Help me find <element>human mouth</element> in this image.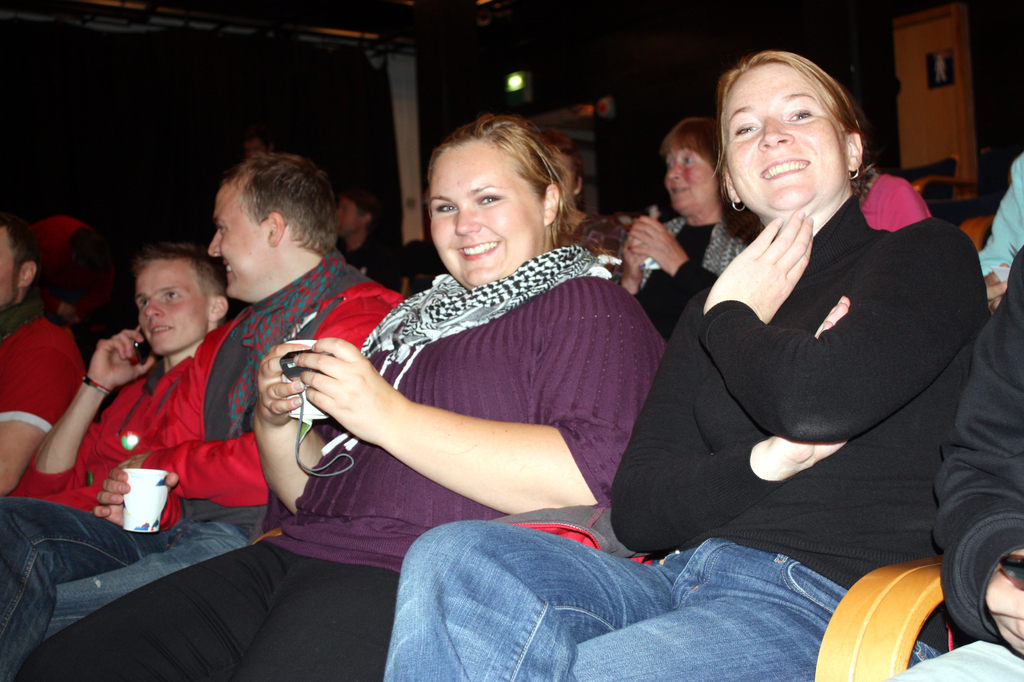
Found it: 150 324 173 333.
